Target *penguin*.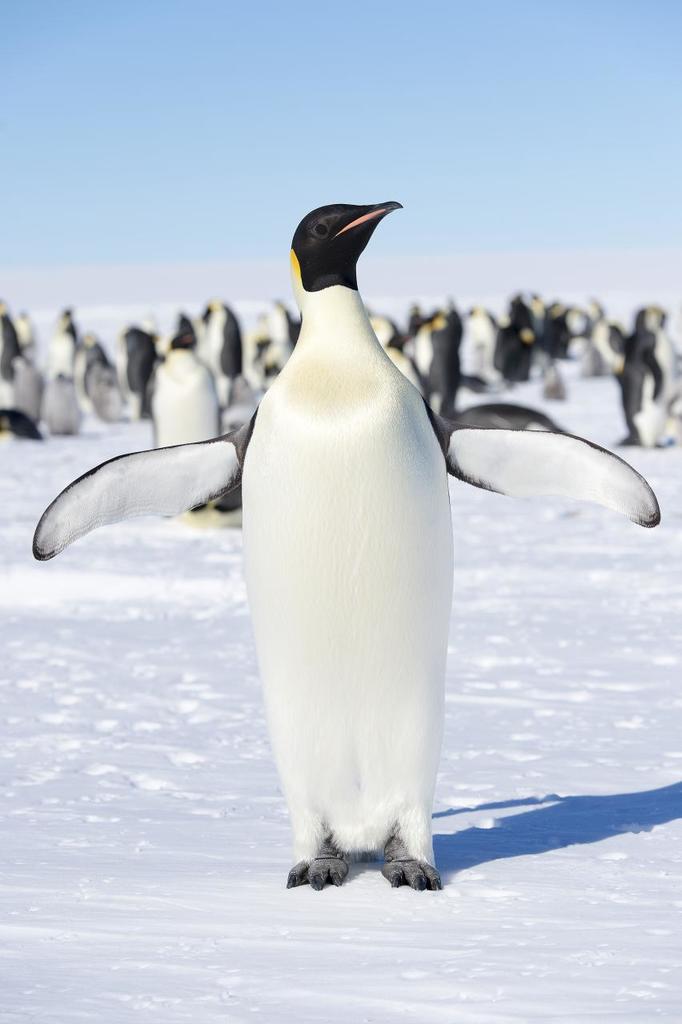
Target region: 113 319 159 407.
